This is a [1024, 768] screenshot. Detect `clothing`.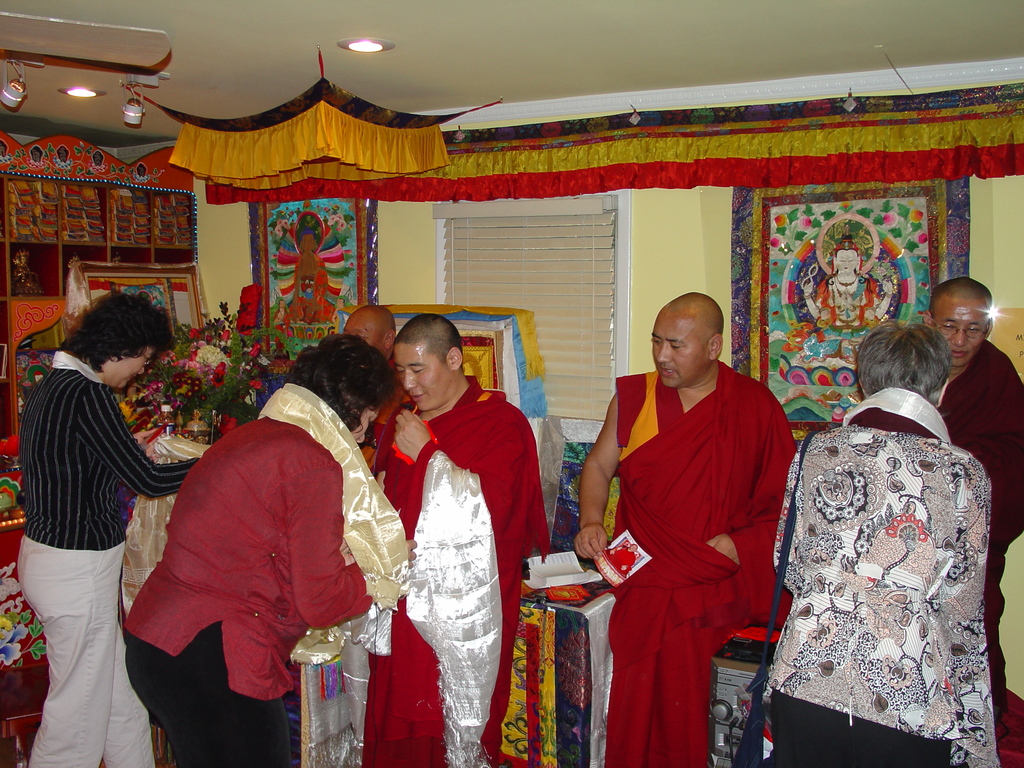
l=766, t=386, r=997, b=767.
